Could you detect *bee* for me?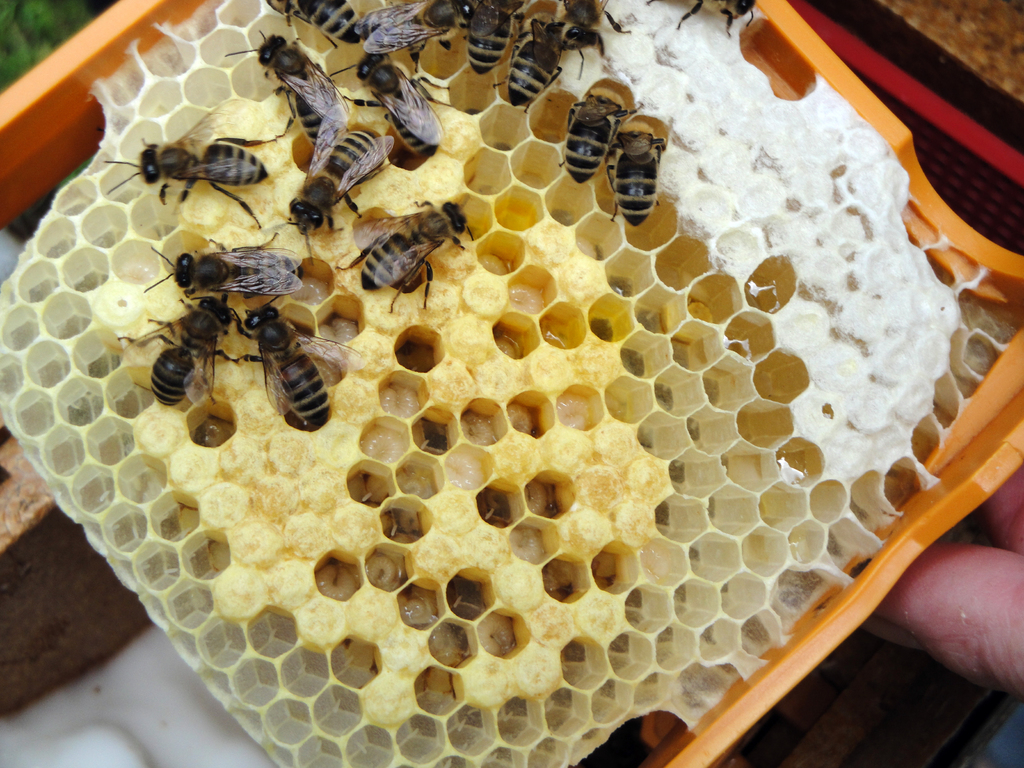
Detection result: l=614, t=107, r=671, b=243.
